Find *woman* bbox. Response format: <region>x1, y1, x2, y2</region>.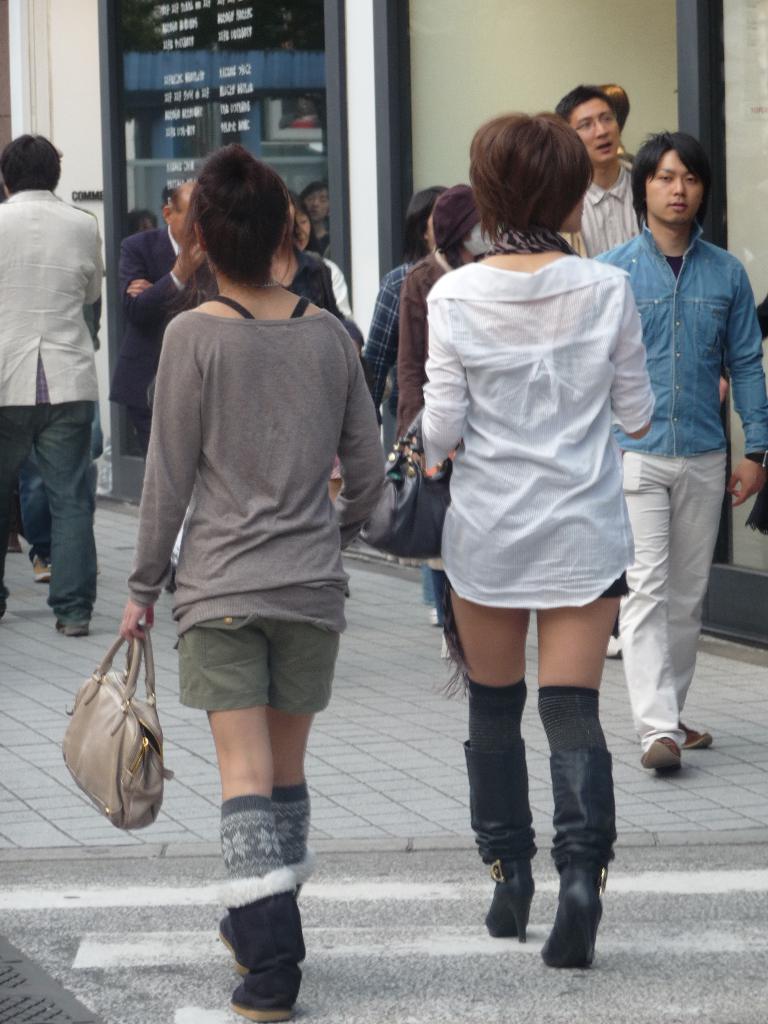
<region>287, 193, 352, 315</region>.
